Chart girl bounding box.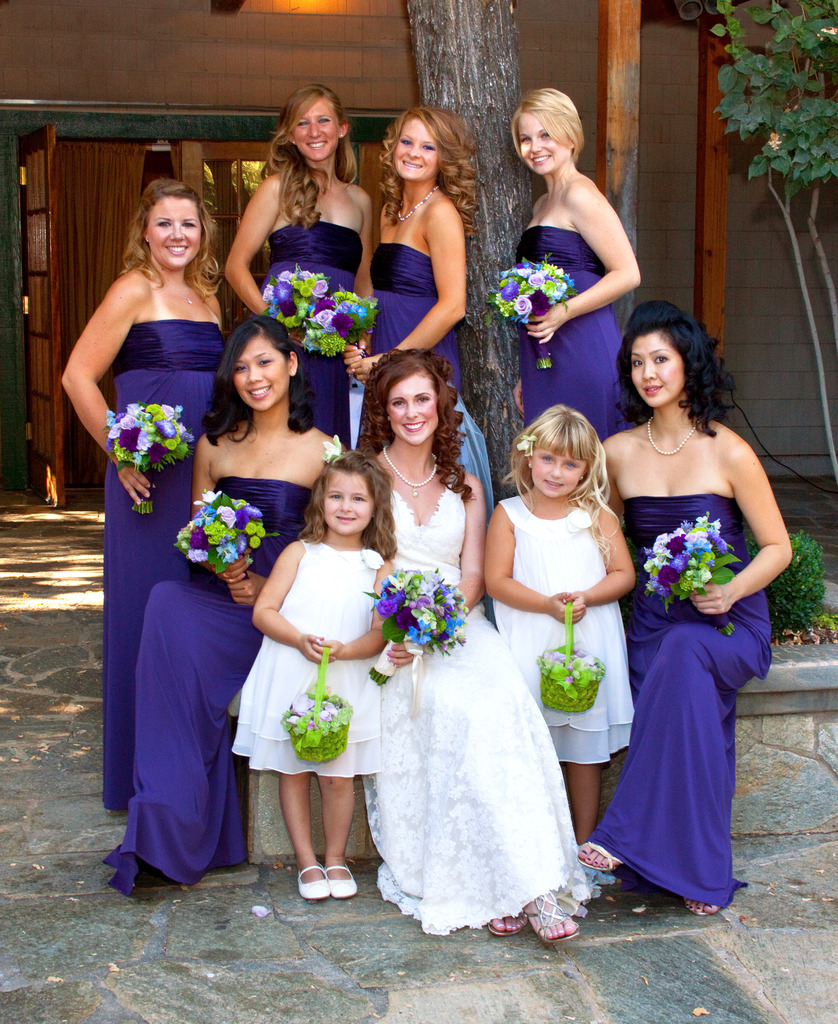
Charted: detection(503, 85, 645, 445).
